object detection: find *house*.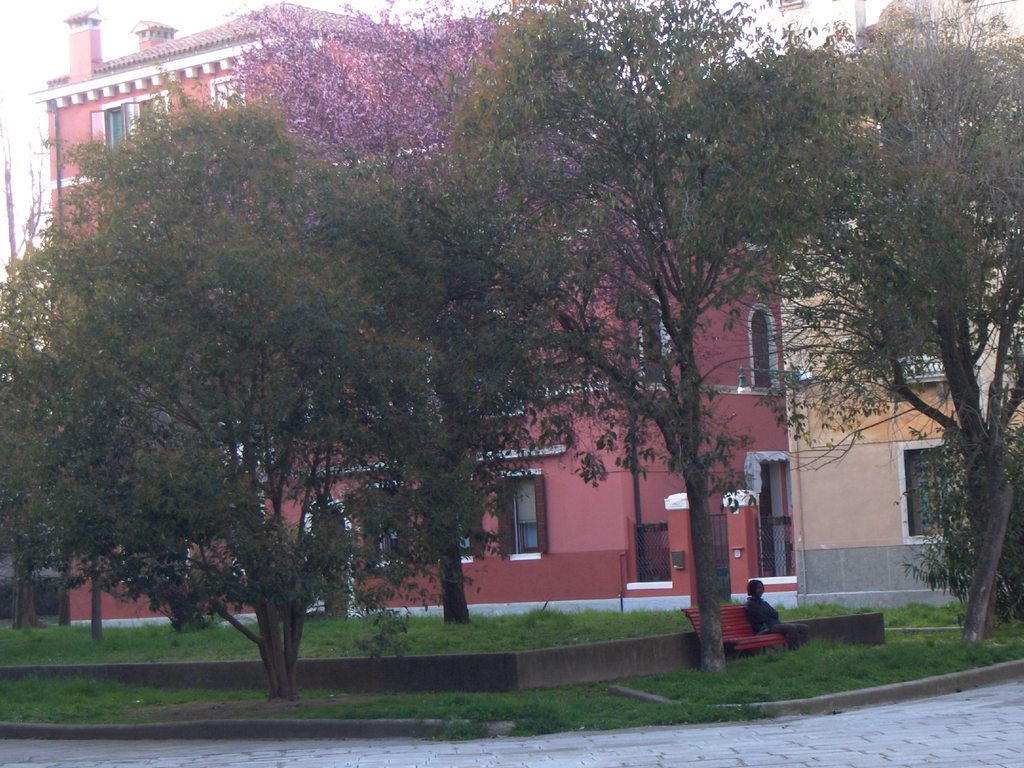
<box>17,4,780,605</box>.
